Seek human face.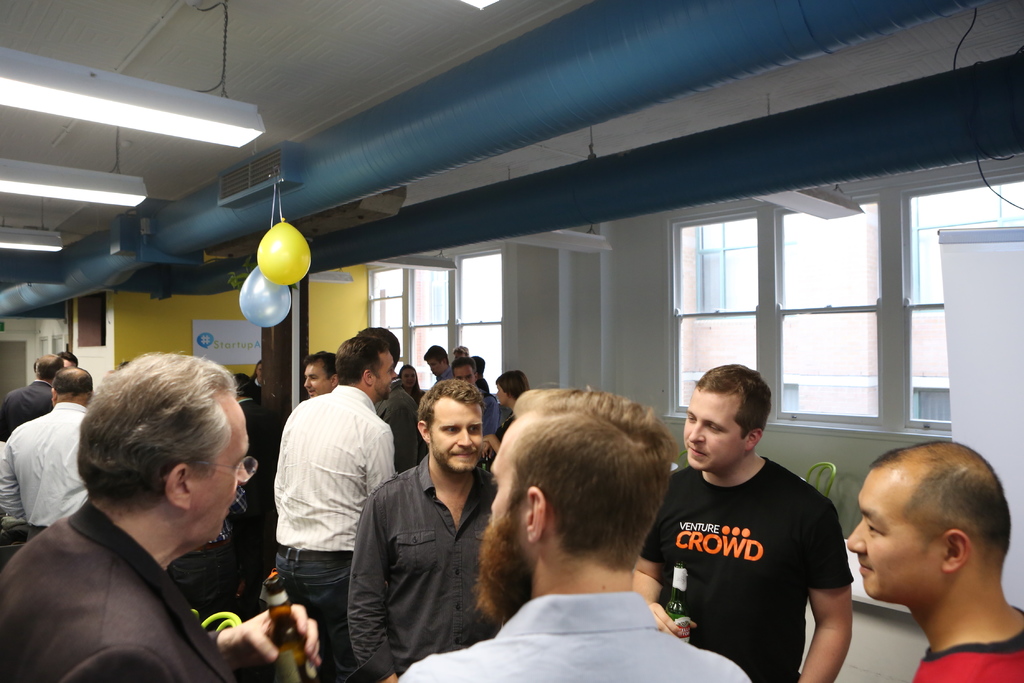
(488,423,531,580).
